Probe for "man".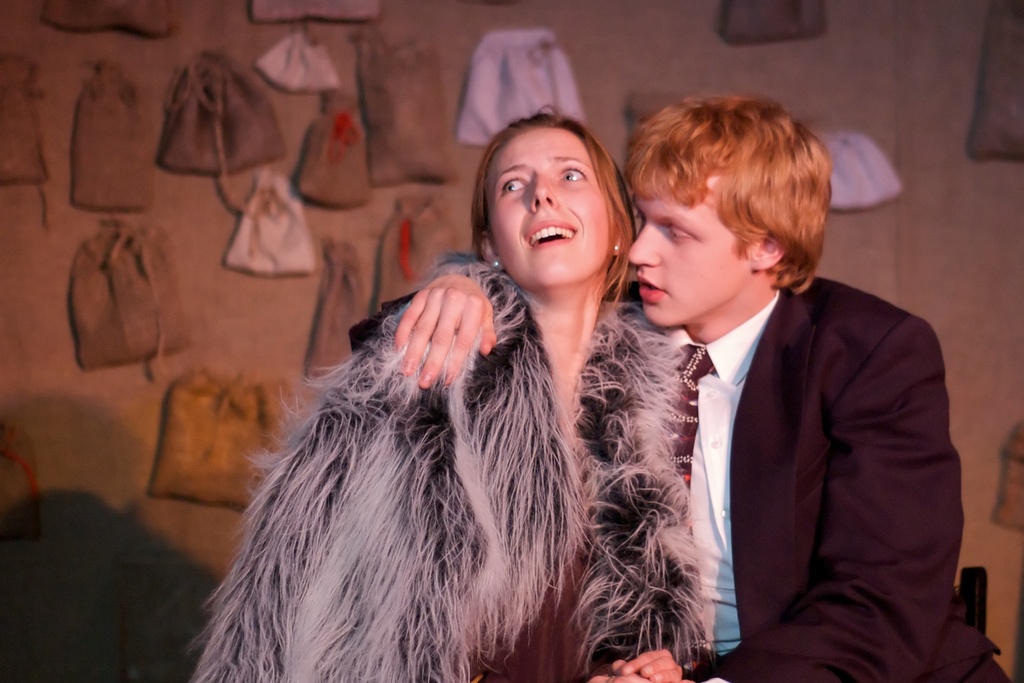
Probe result: bbox=(385, 93, 1009, 682).
